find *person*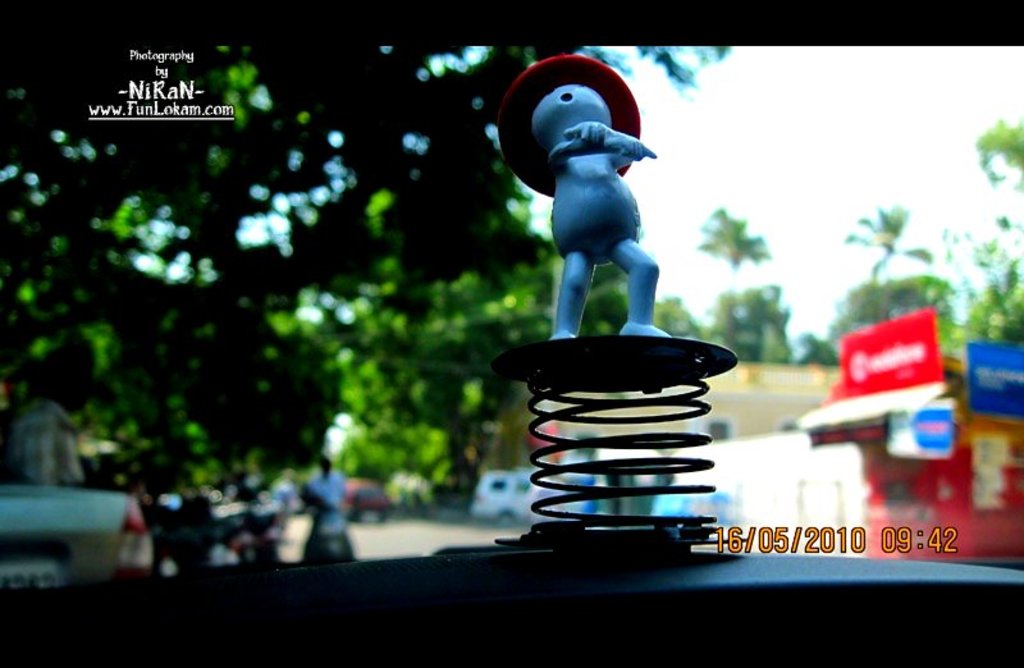
294,454,346,563
